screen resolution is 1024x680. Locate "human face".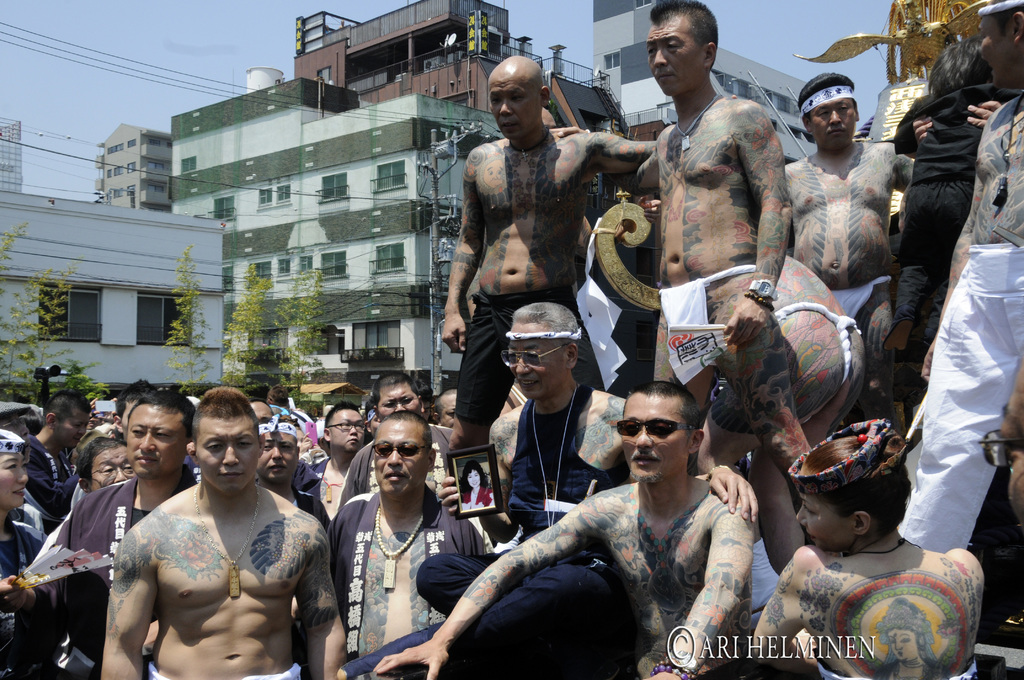
<bbox>0, 452, 28, 506</bbox>.
